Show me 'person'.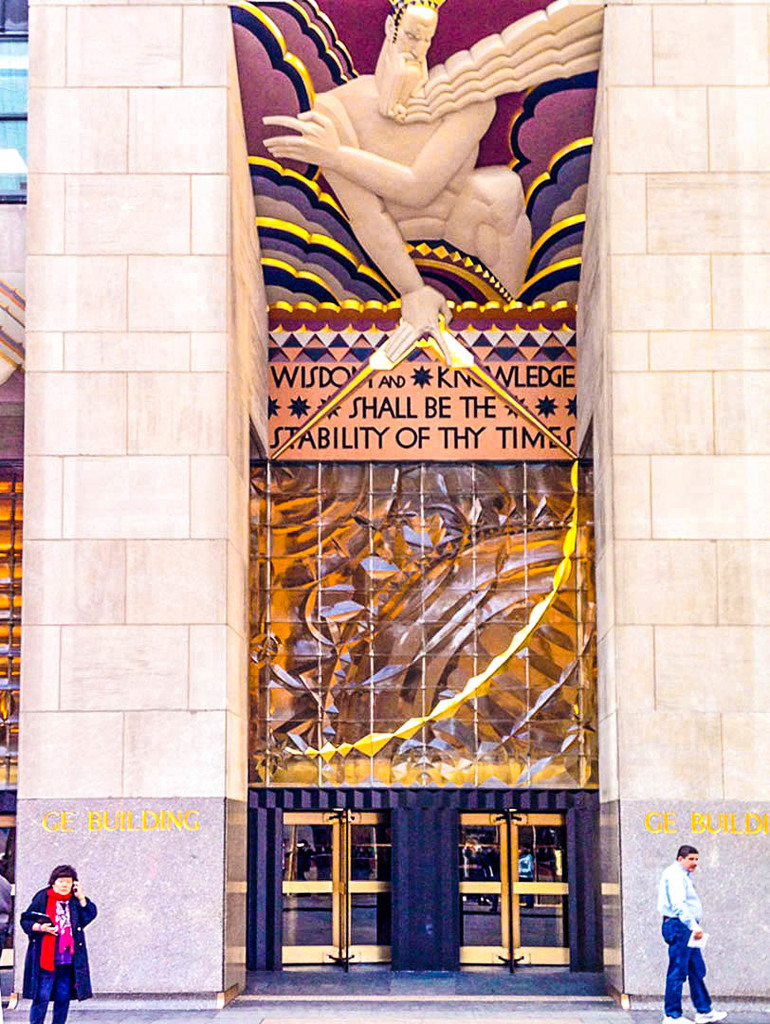
'person' is here: bbox=(257, 0, 538, 363).
